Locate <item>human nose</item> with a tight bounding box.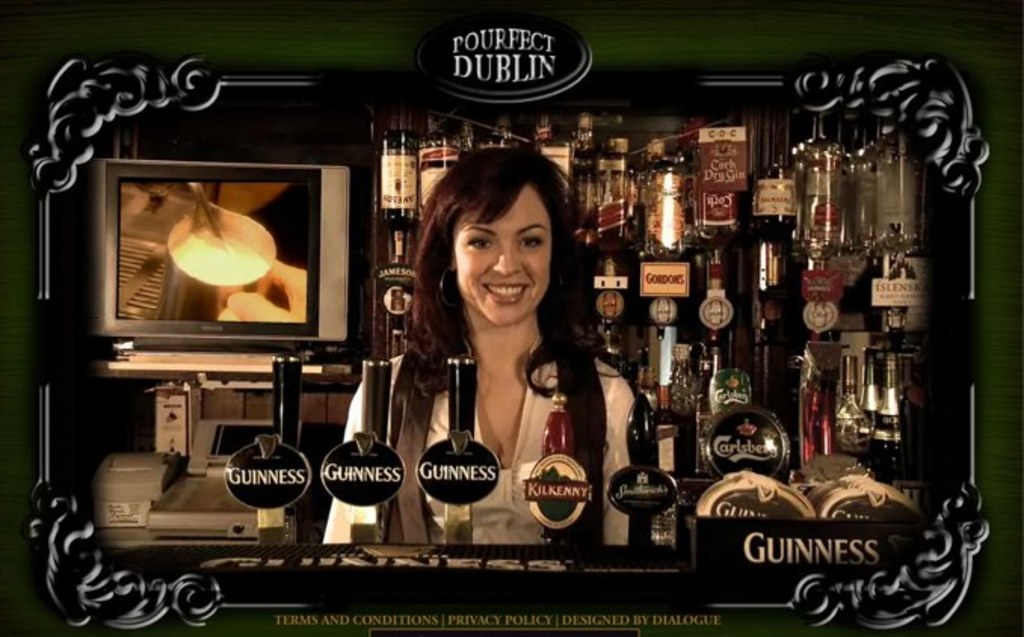
(left=494, top=245, right=518, bottom=278).
